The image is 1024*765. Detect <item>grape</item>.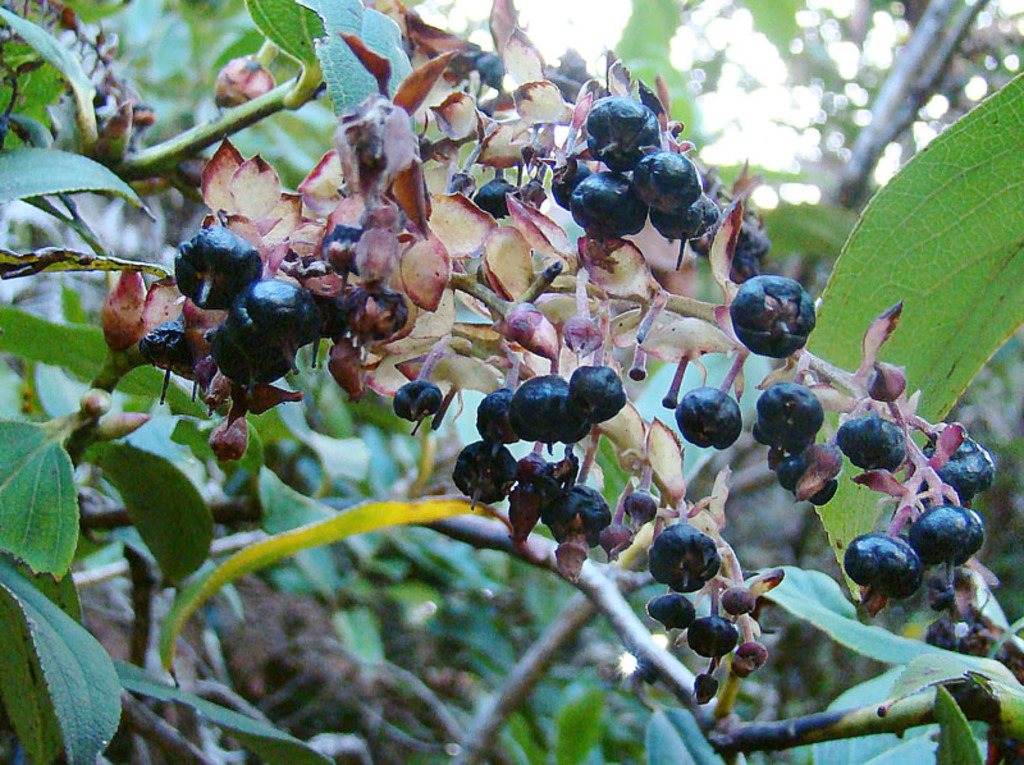
Detection: select_region(838, 414, 908, 475).
